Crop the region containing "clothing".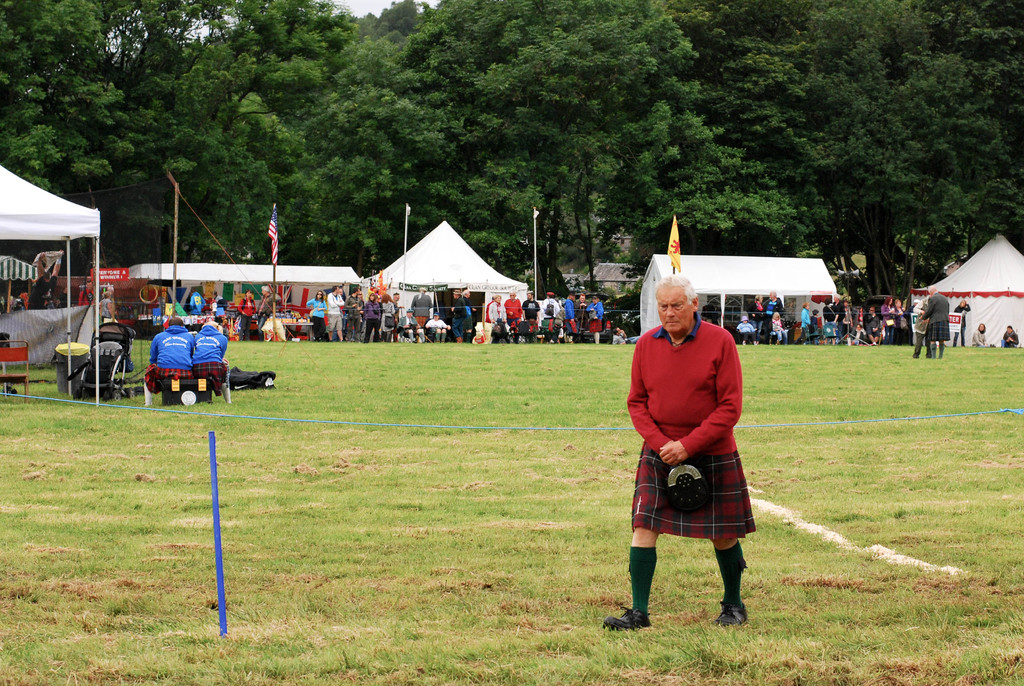
Crop region: select_region(250, 288, 283, 327).
